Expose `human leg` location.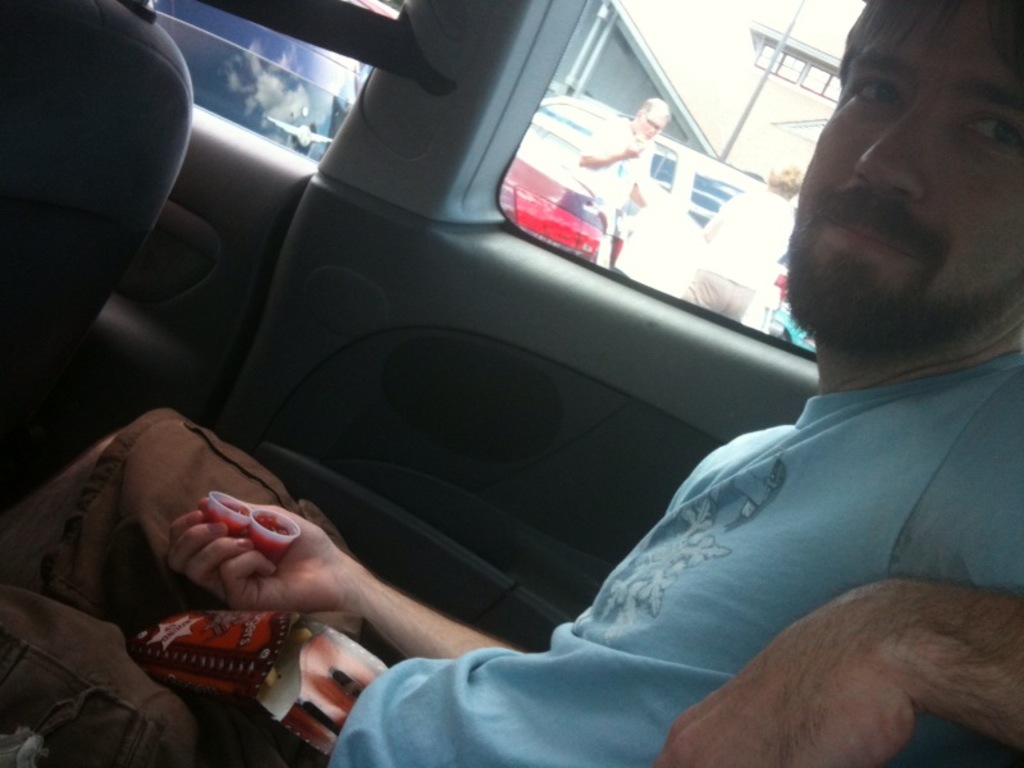
Exposed at (left=0, top=397, right=416, bottom=658).
